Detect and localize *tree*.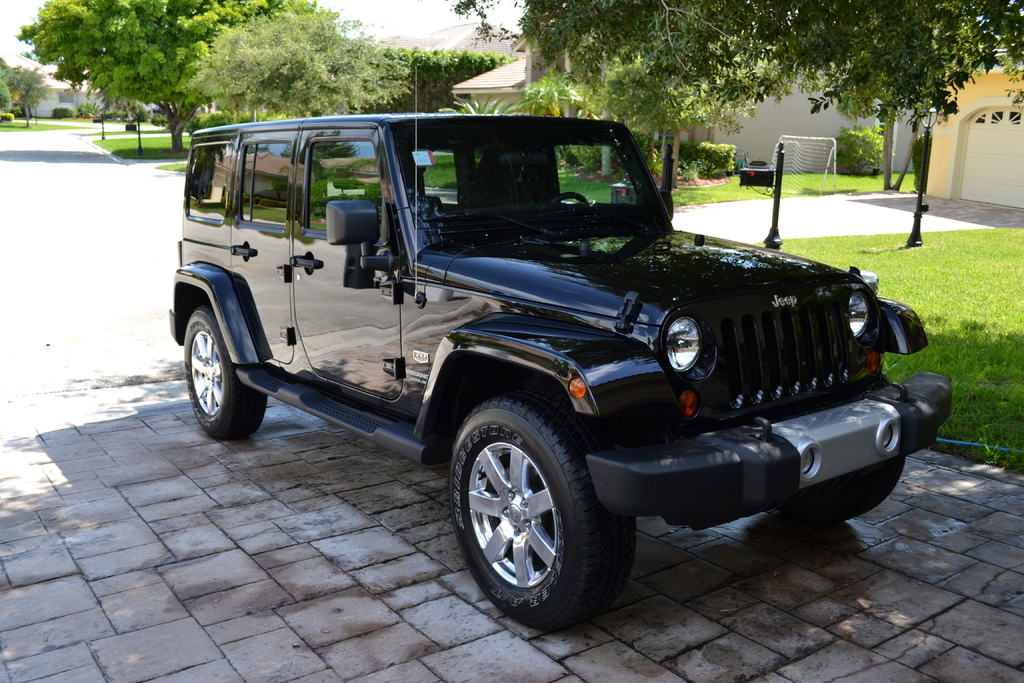
Localized at x1=19 y1=13 x2=291 y2=128.
